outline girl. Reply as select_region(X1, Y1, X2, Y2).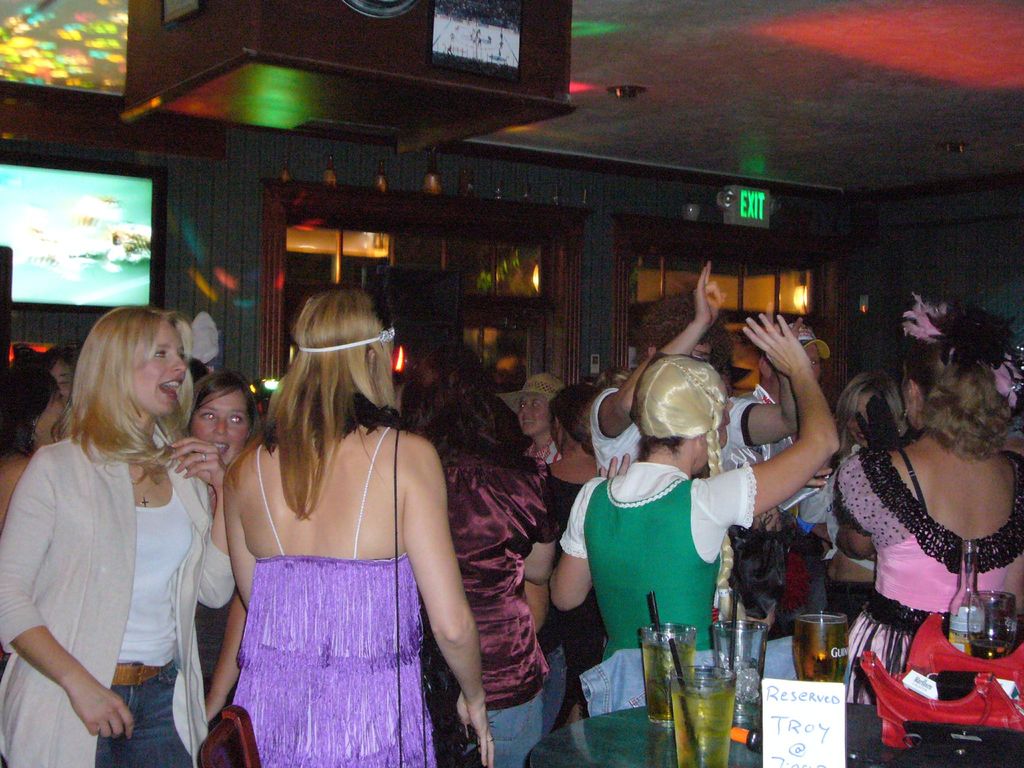
select_region(175, 367, 271, 732).
